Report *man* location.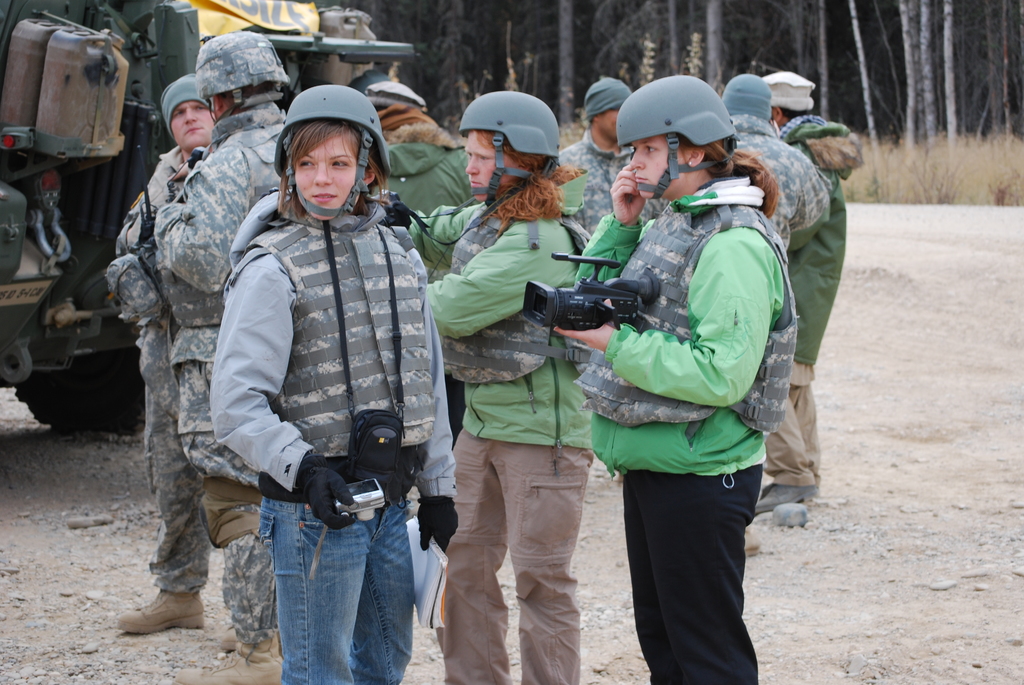
Report: box=[148, 29, 291, 684].
